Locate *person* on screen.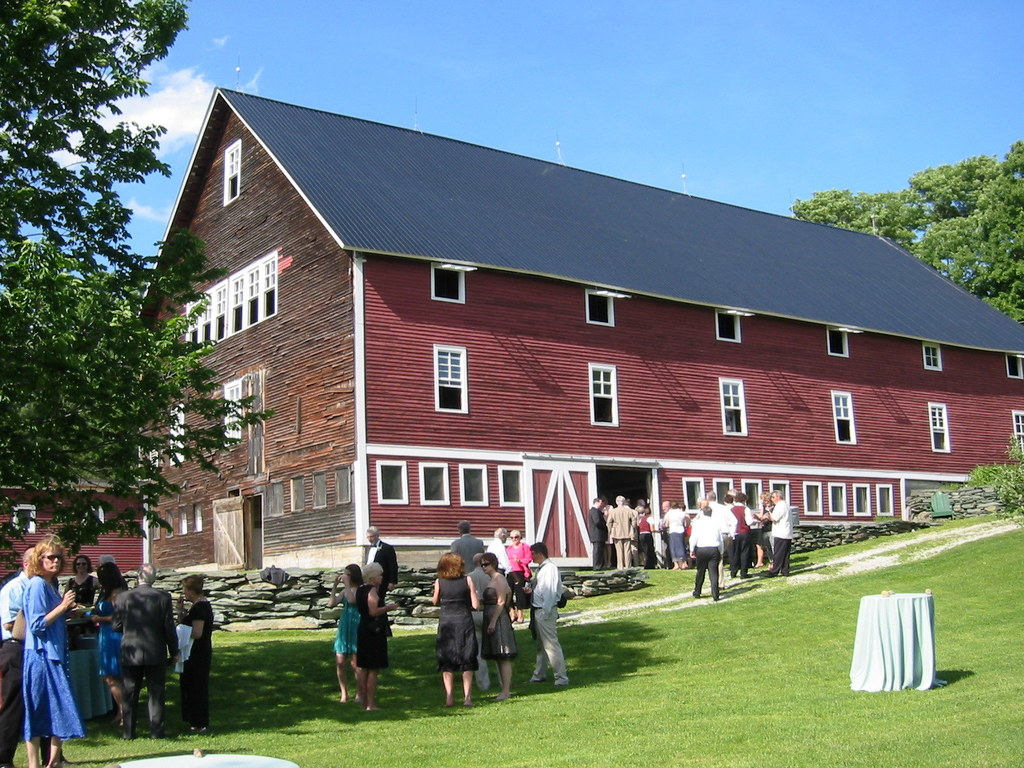
On screen at bbox=(641, 502, 652, 560).
